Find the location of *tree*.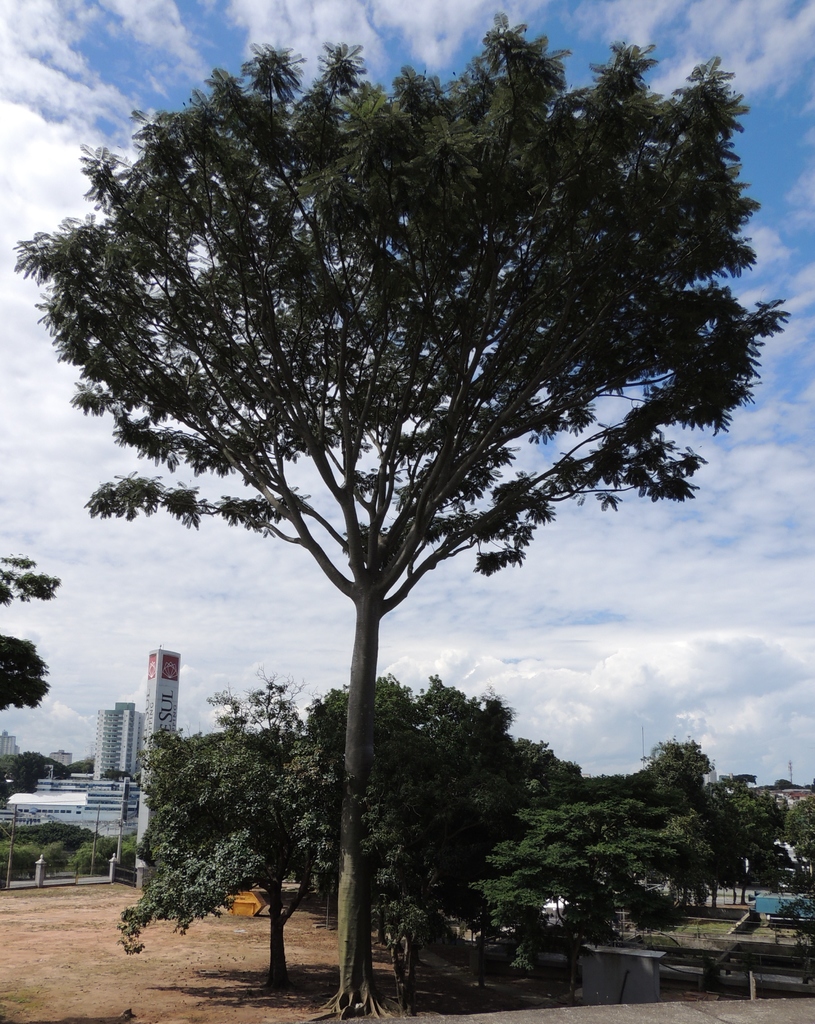
Location: (106,762,141,788).
